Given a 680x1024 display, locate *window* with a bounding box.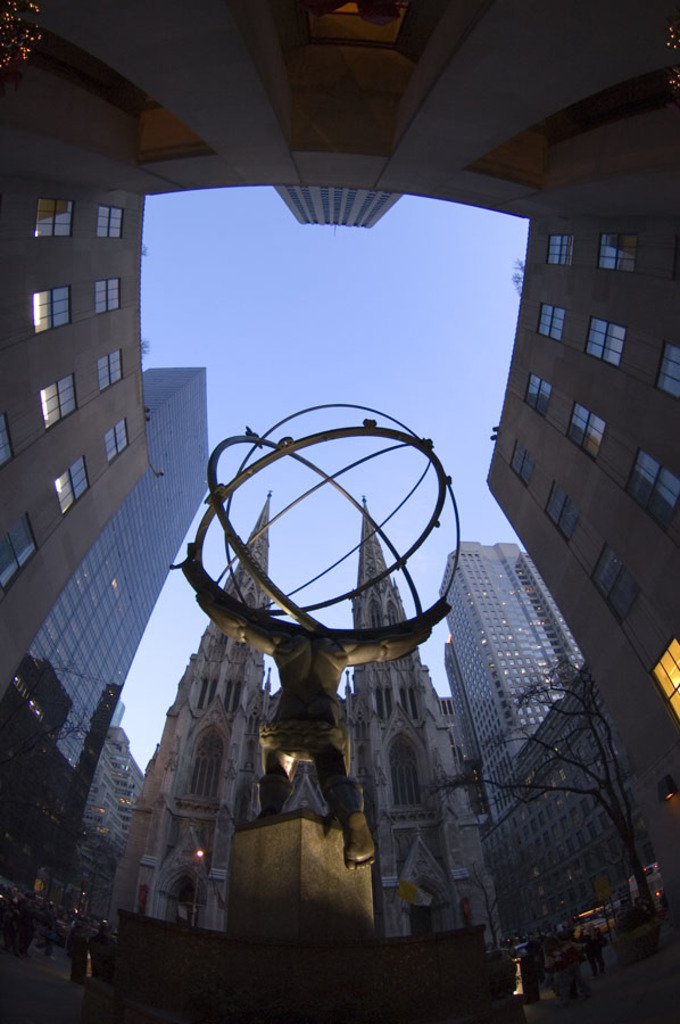
Located: detection(393, 742, 426, 801).
